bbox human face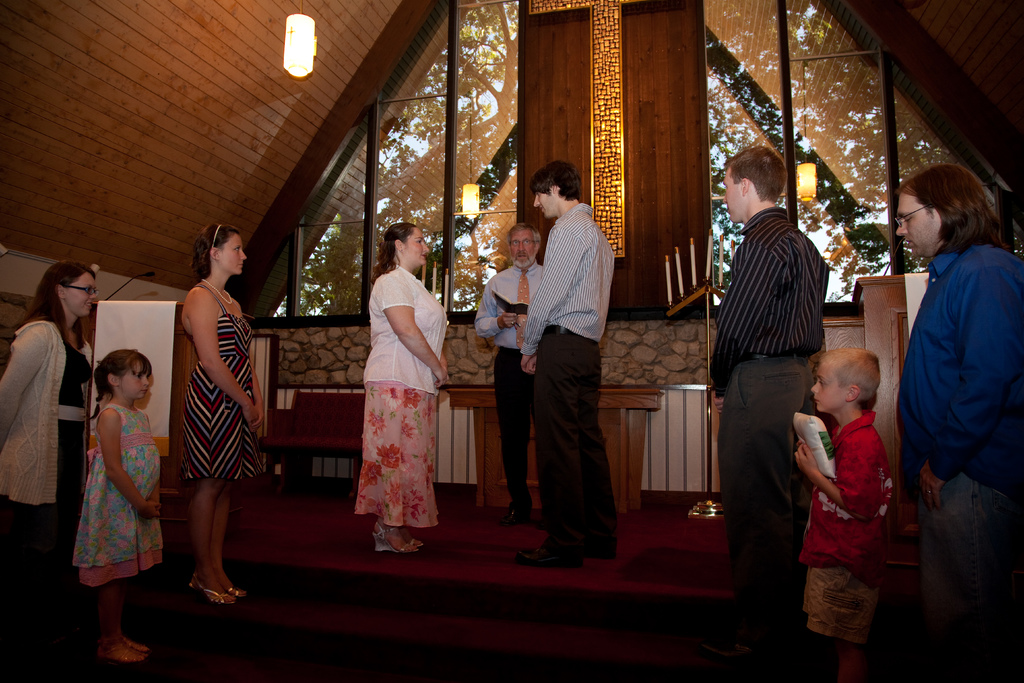
pyautogui.locateOnScreen(722, 166, 743, 221)
